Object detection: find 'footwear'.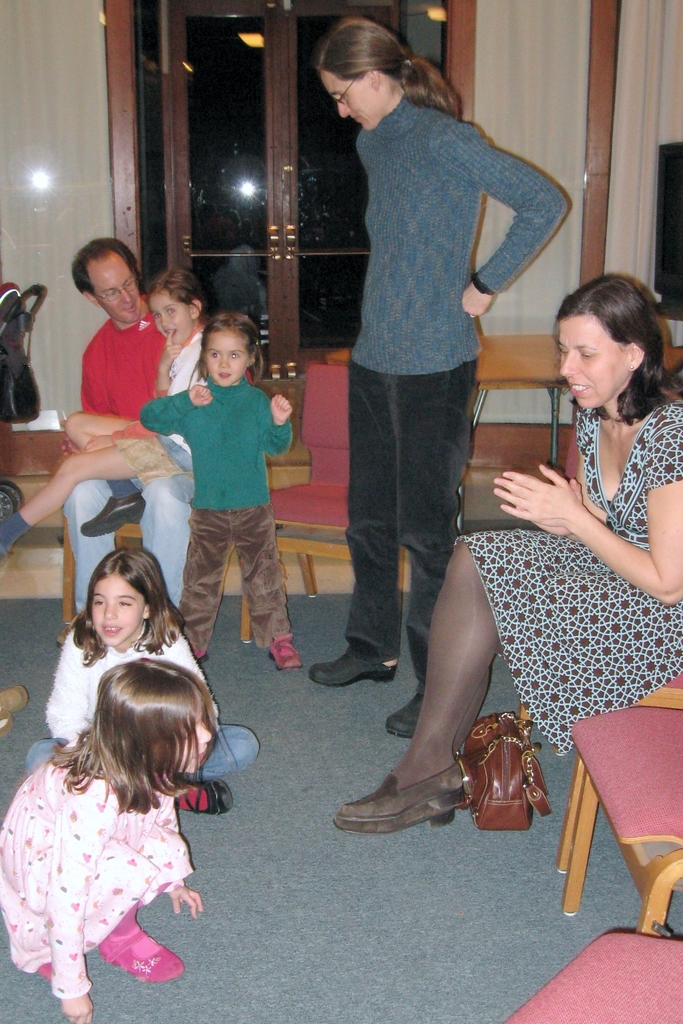
<box>0,684,29,737</box>.
